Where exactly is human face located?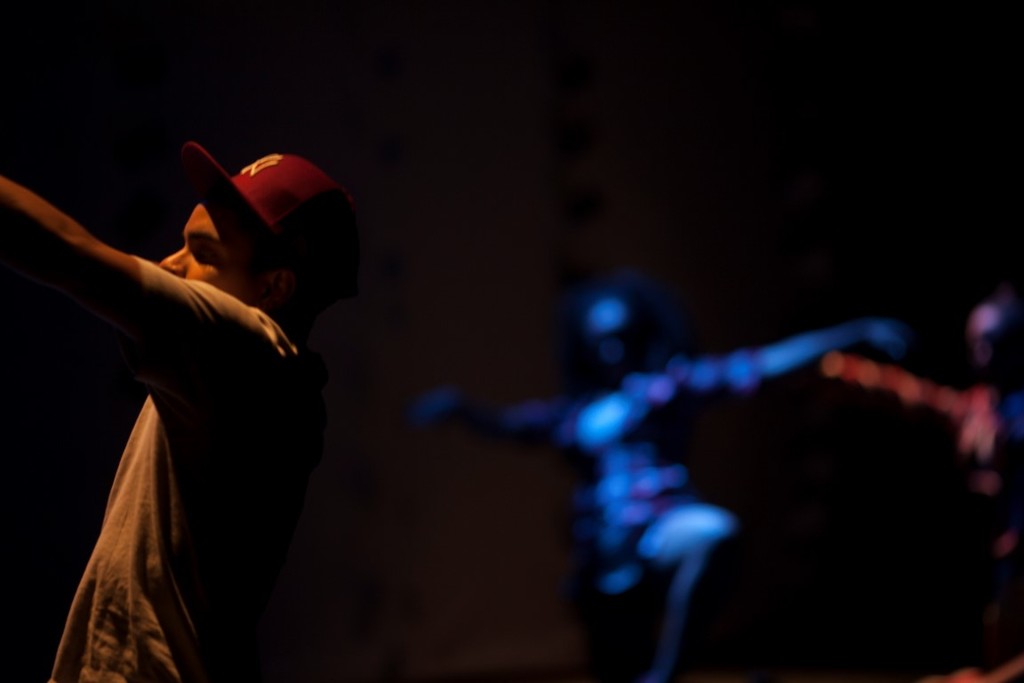
Its bounding box is [x1=157, y1=188, x2=256, y2=305].
